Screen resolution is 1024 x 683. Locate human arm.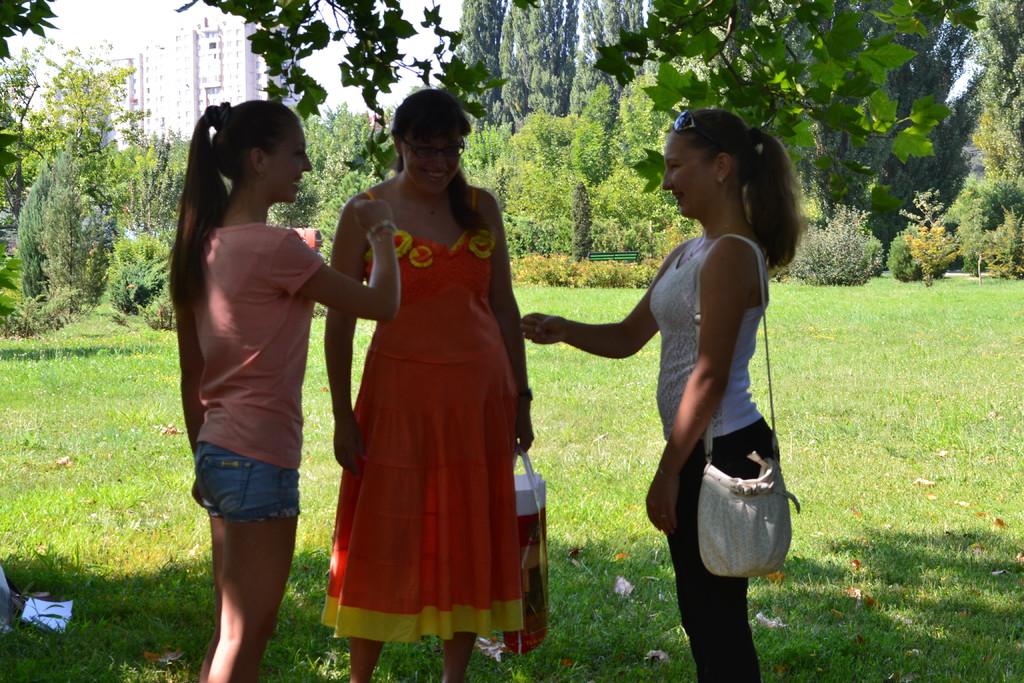
{"left": 264, "top": 200, "right": 397, "bottom": 320}.
